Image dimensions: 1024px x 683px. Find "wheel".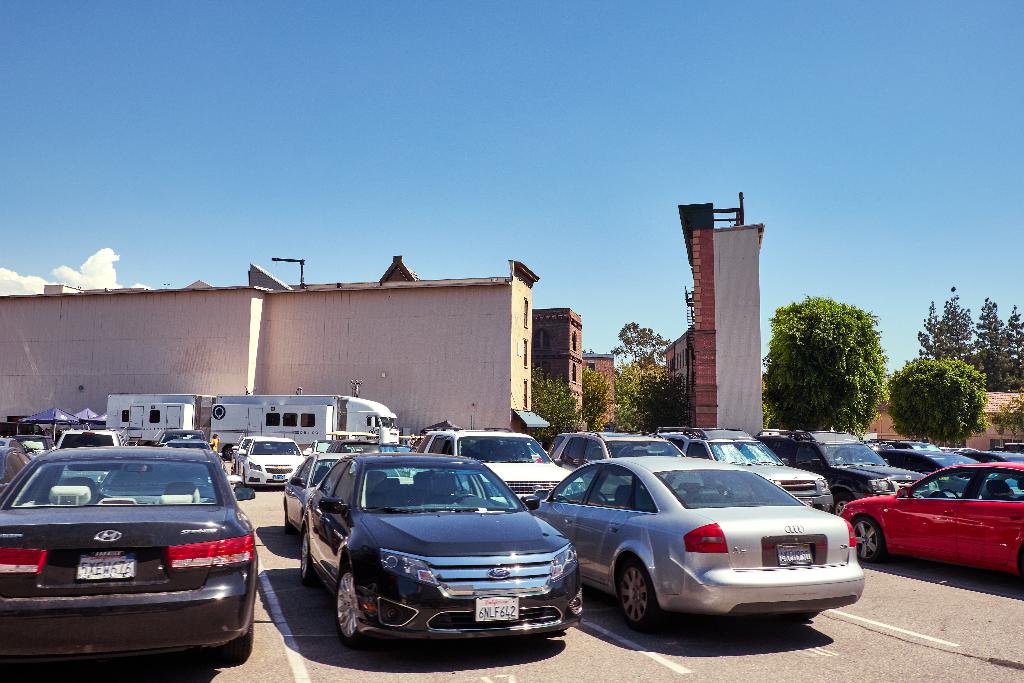
Rect(221, 603, 255, 670).
